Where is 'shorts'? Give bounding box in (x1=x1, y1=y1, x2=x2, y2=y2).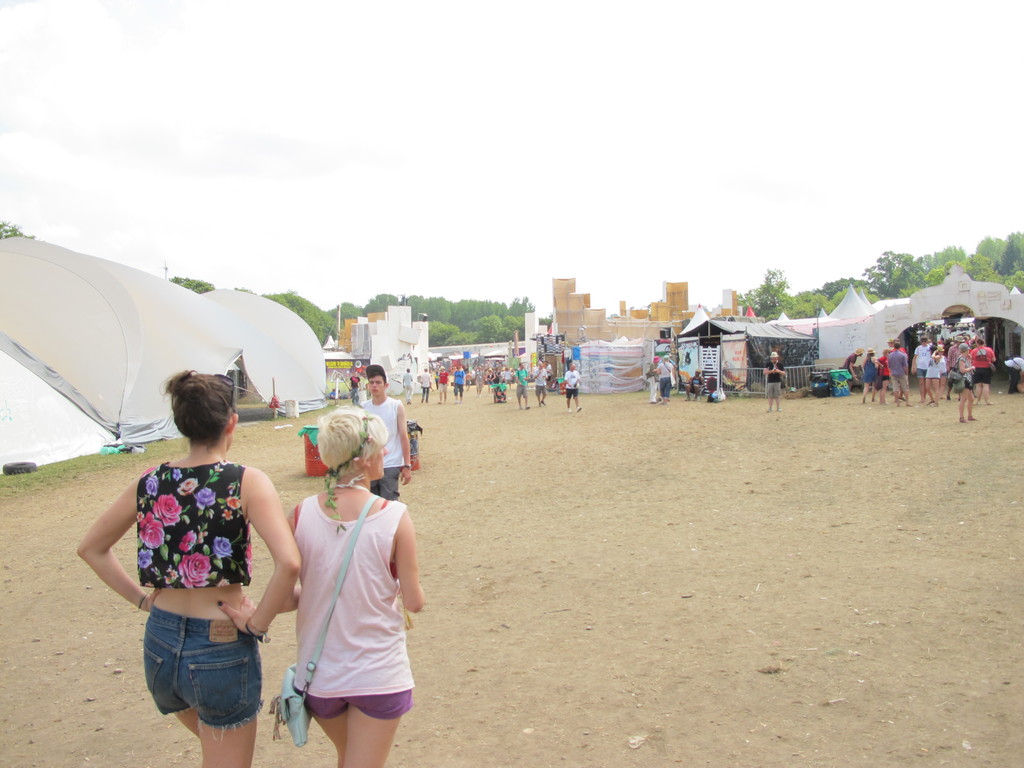
(x1=916, y1=368, x2=927, y2=376).
